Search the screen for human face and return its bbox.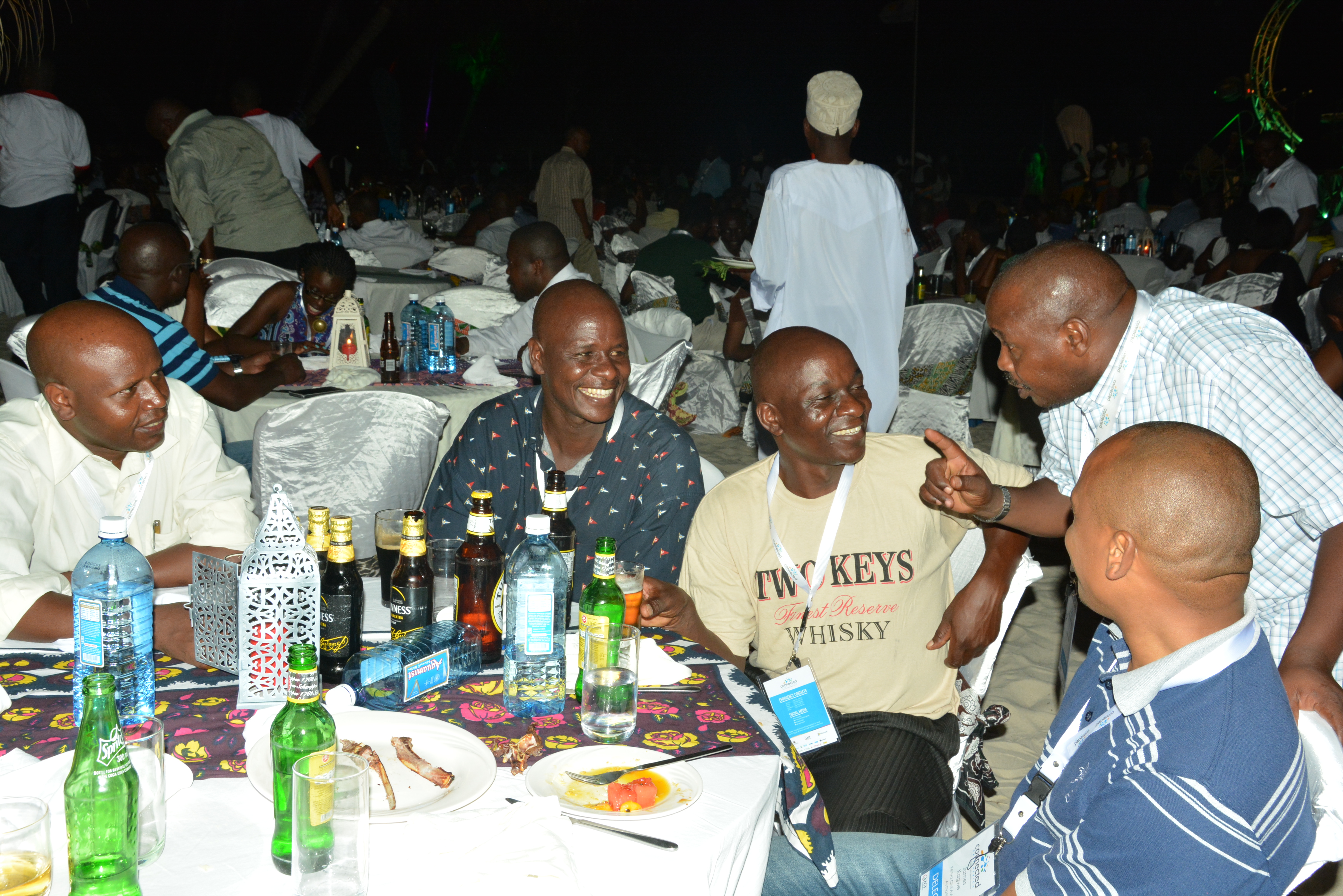
Found: {"x1": 234, "y1": 108, "x2": 261, "y2": 139}.
